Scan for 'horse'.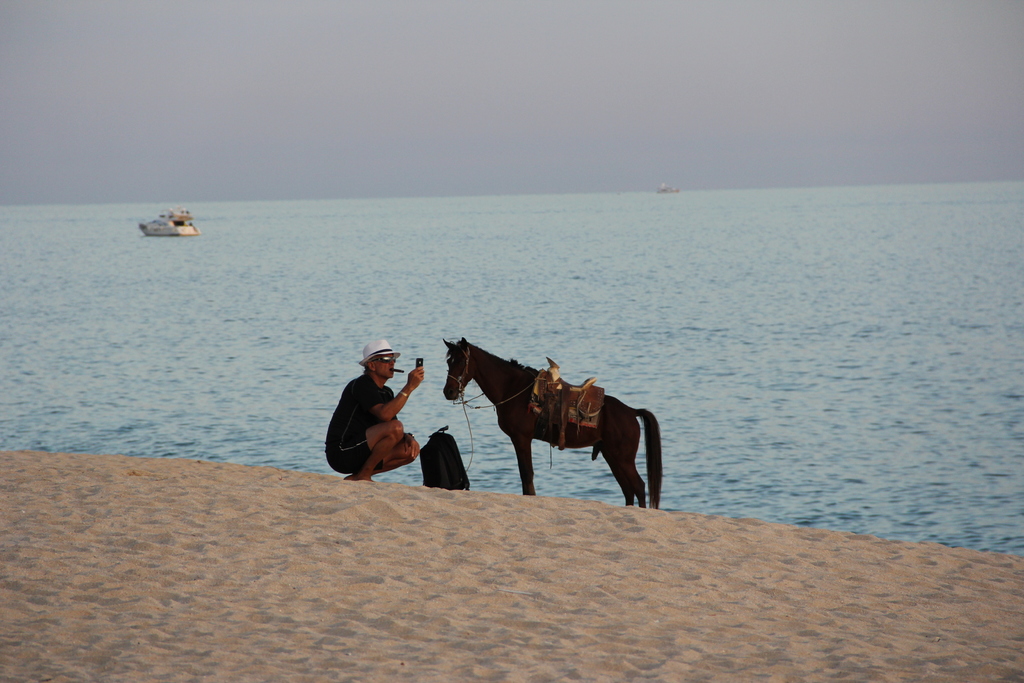
Scan result: [x1=442, y1=334, x2=662, y2=510].
